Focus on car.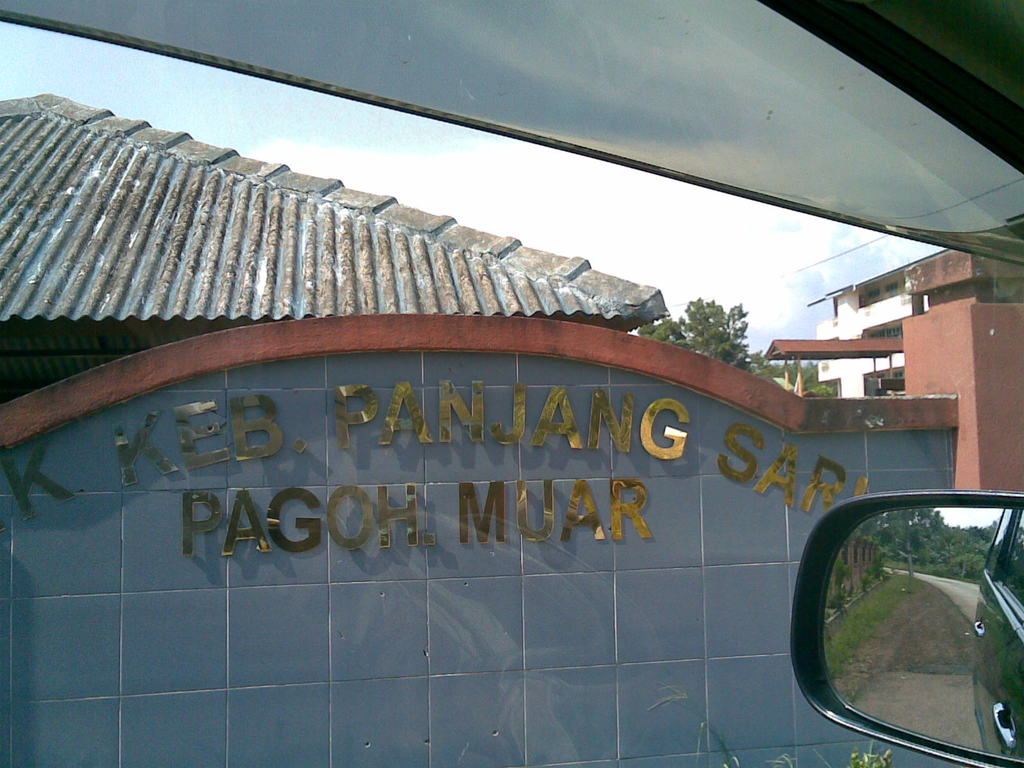
Focused at x1=0 y1=3 x2=1023 y2=767.
